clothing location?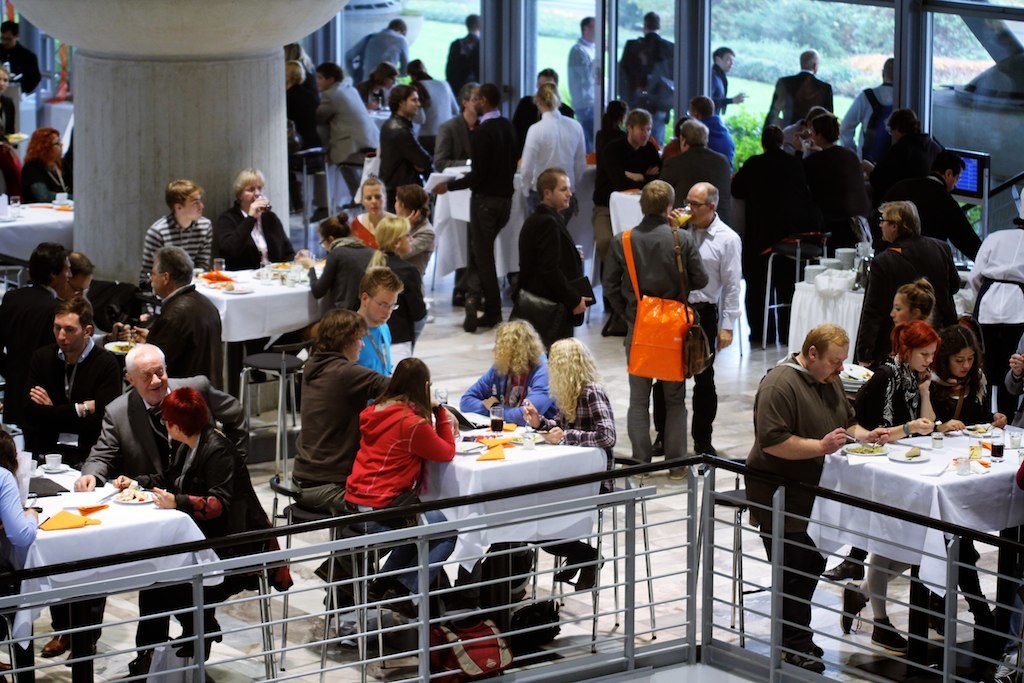
(514, 102, 587, 280)
